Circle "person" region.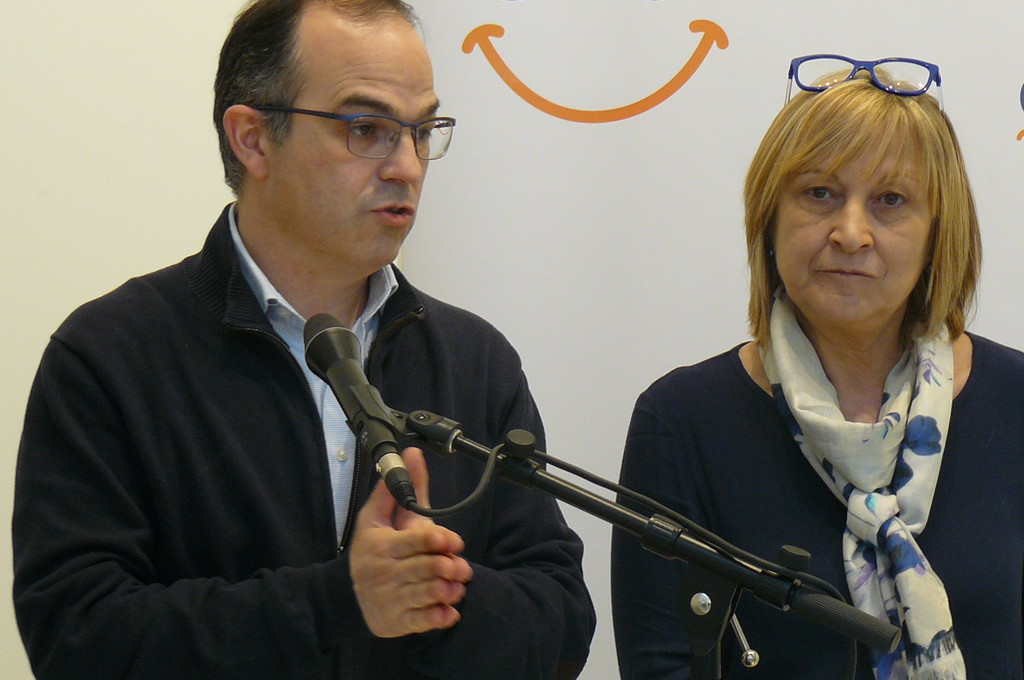
Region: region(14, 0, 594, 679).
